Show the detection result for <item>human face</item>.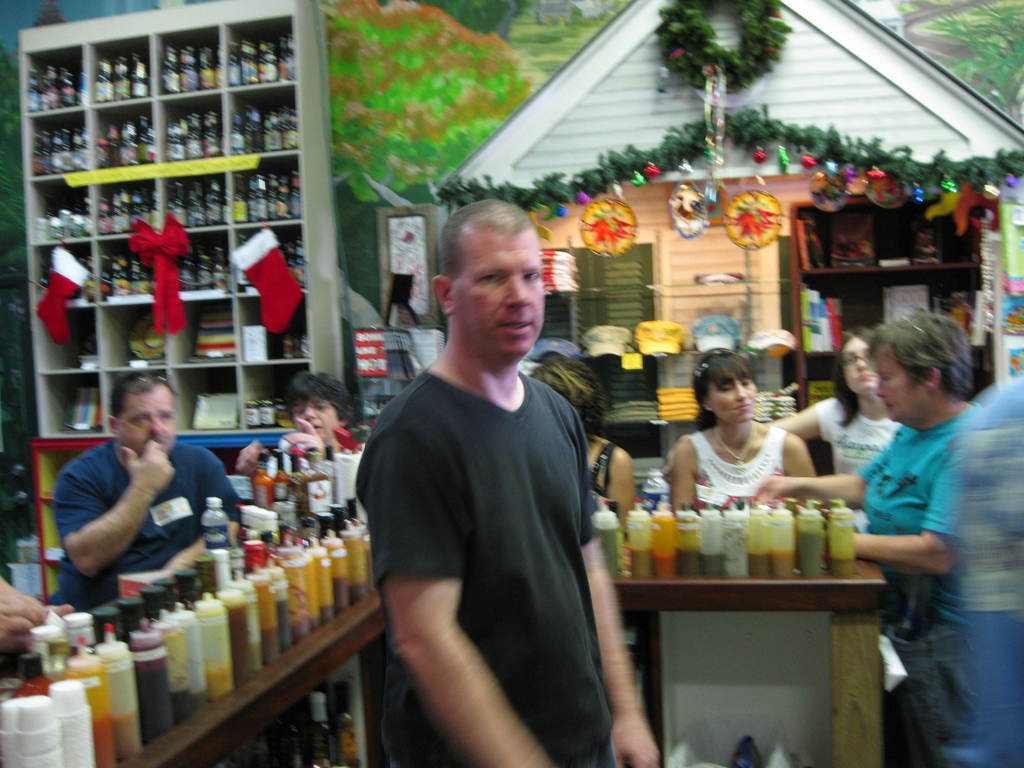
locate(840, 338, 877, 397).
